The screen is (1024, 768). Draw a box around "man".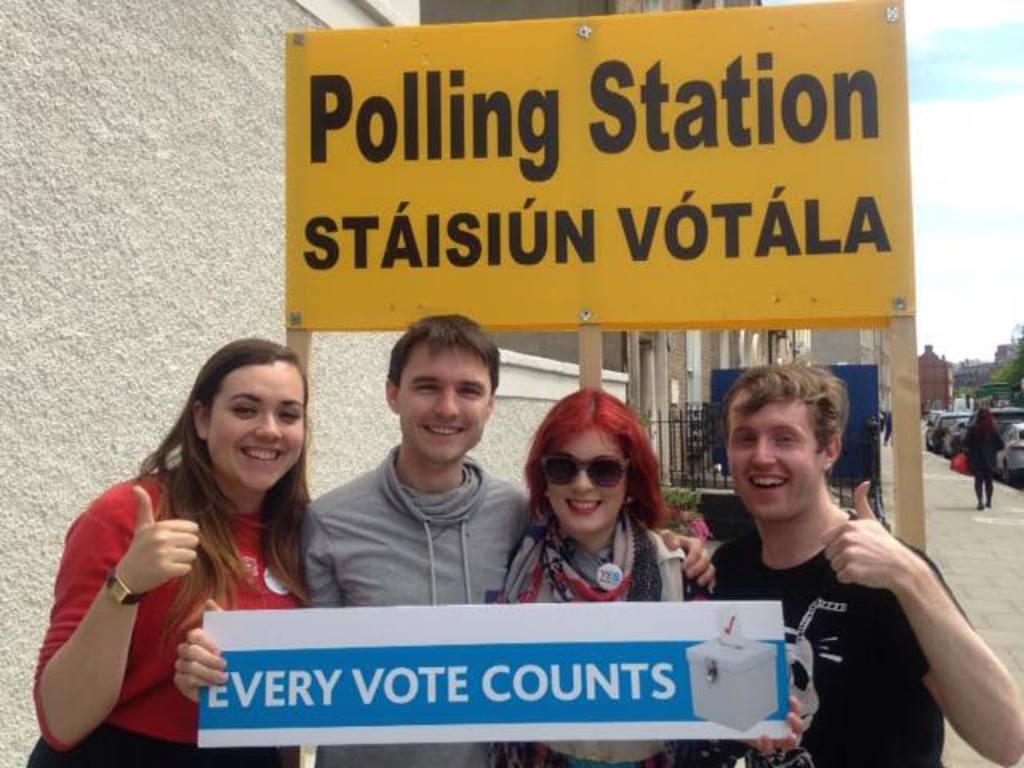
bbox(670, 352, 1022, 766).
